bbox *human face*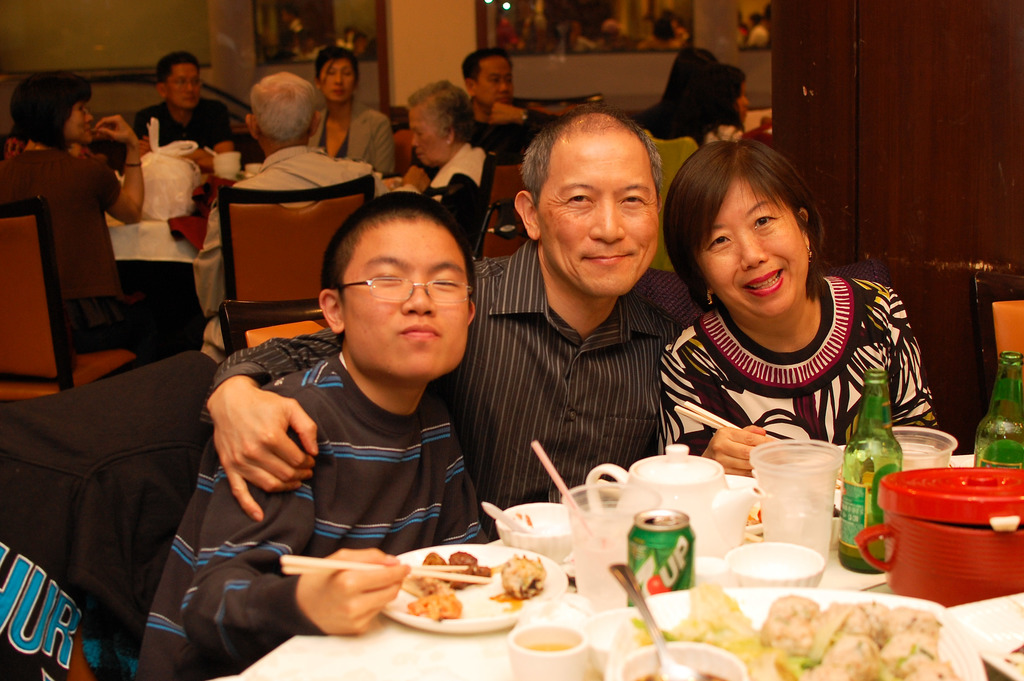
693,170,810,318
